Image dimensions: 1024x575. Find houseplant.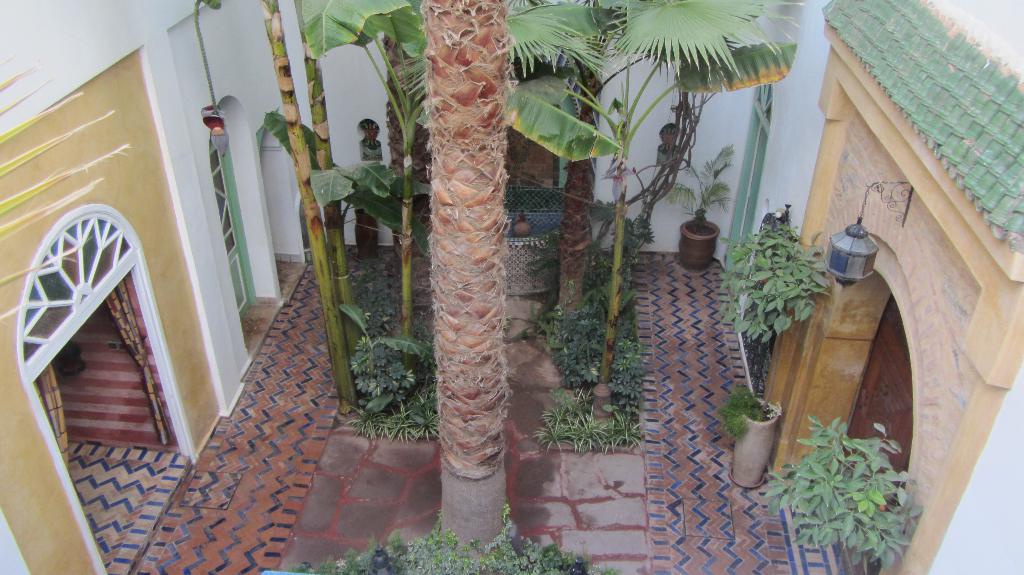
region(715, 377, 789, 487).
